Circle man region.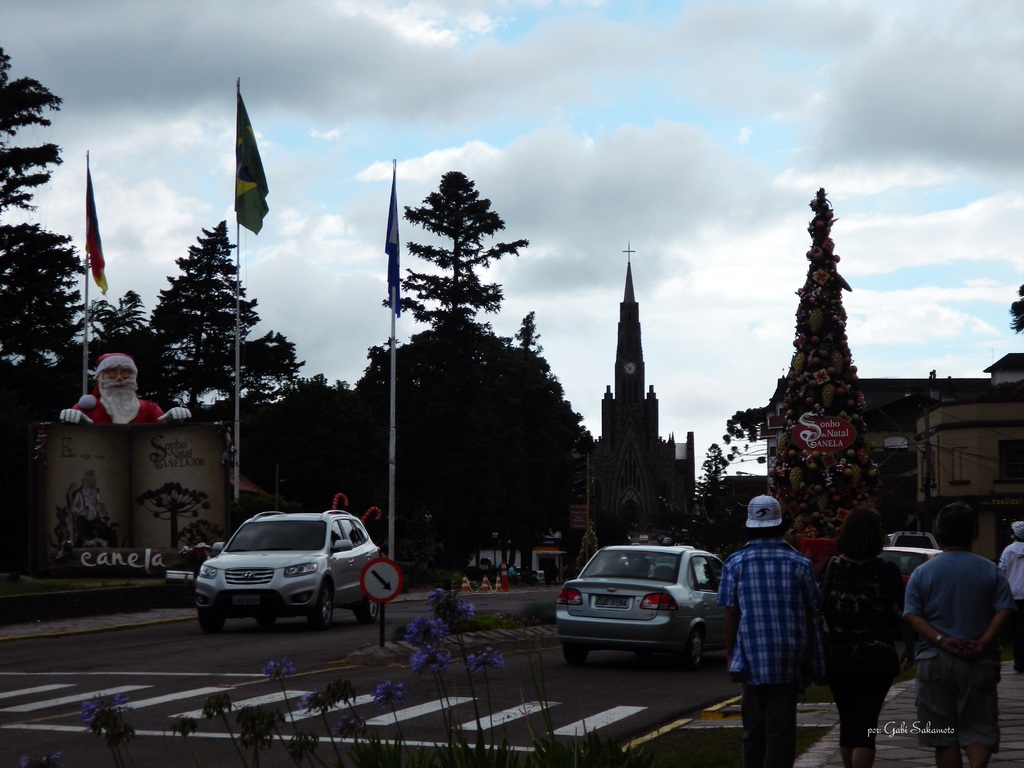
Region: select_region(49, 337, 211, 430).
